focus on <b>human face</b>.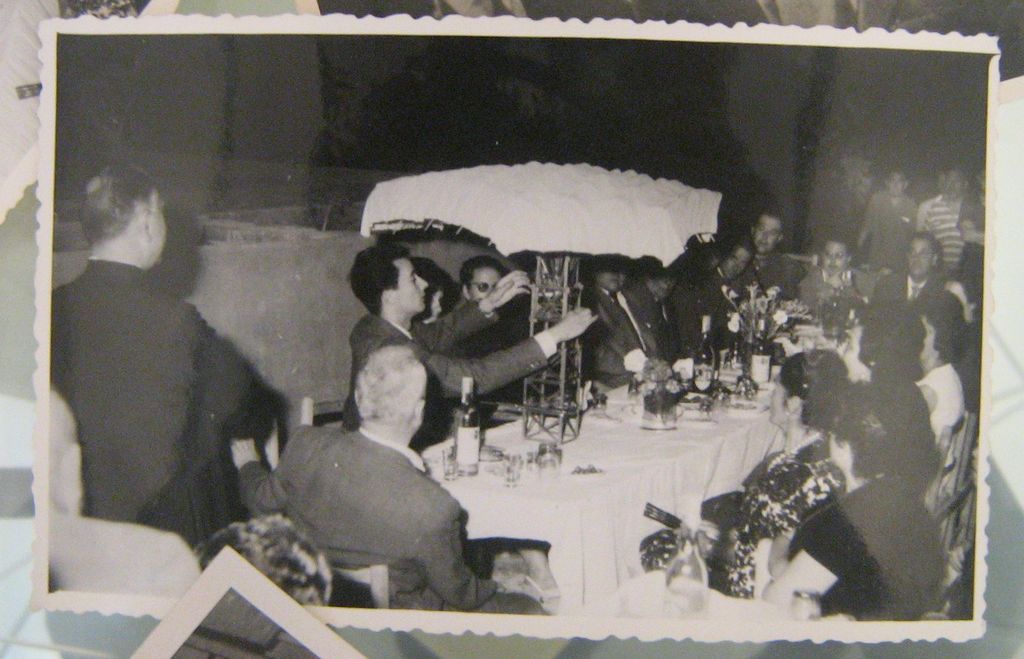
Focused at [x1=823, y1=243, x2=852, y2=277].
